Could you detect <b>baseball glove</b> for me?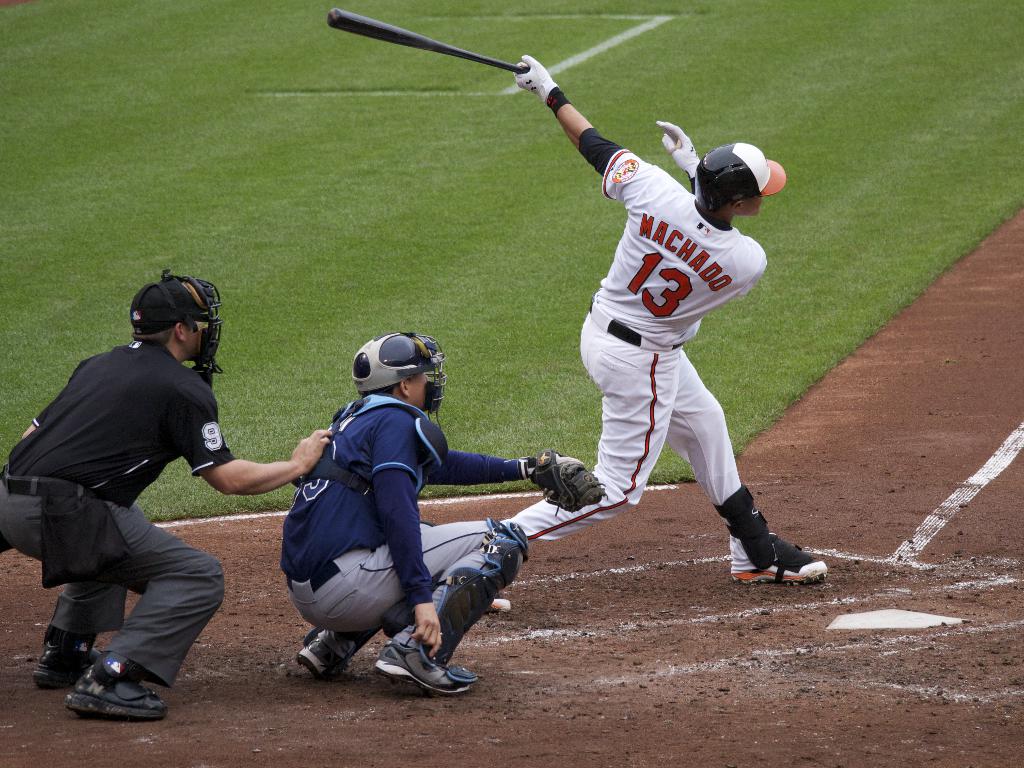
Detection result: 511:49:559:104.
